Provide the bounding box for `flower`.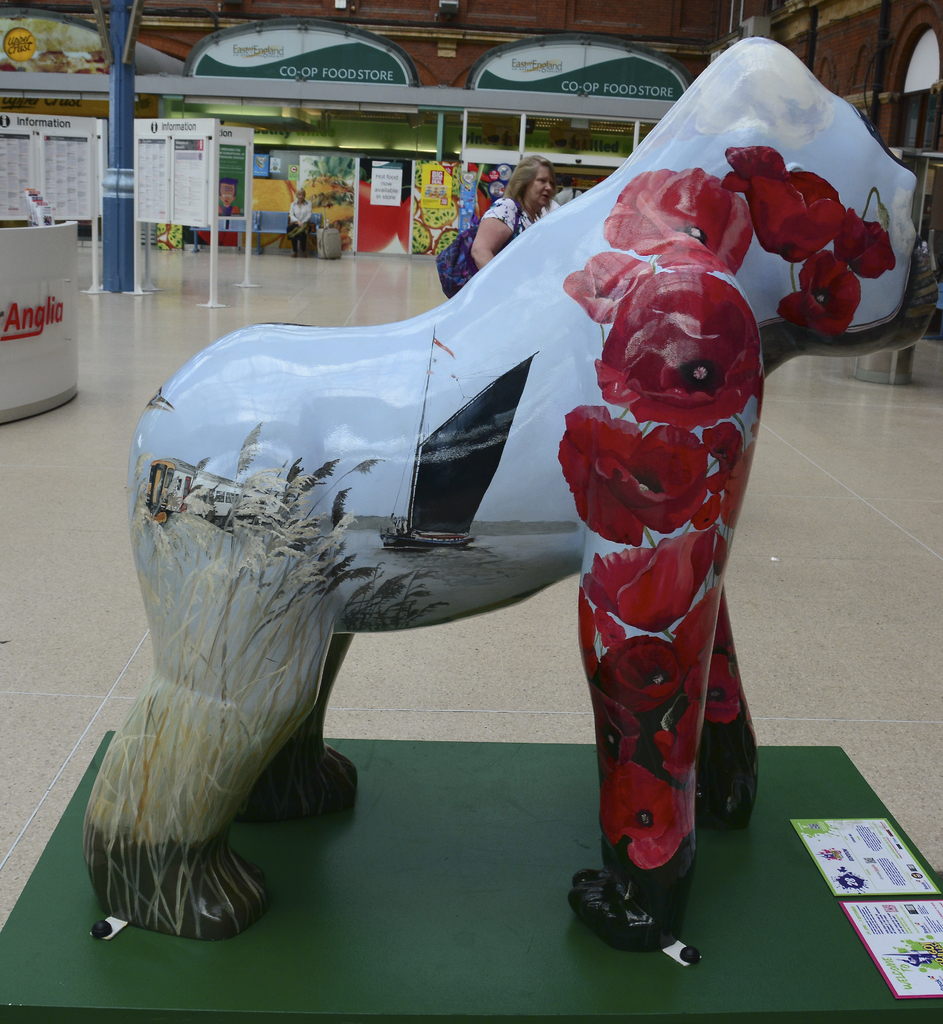
bbox(844, 210, 898, 278).
